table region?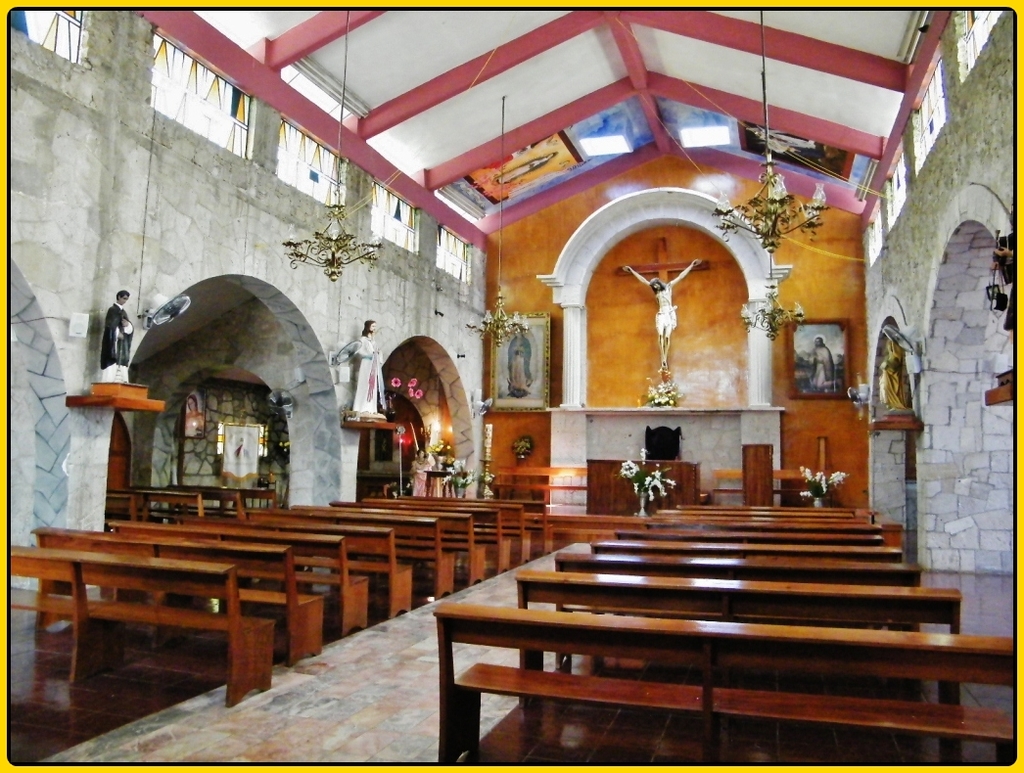
Rect(582, 453, 706, 515)
